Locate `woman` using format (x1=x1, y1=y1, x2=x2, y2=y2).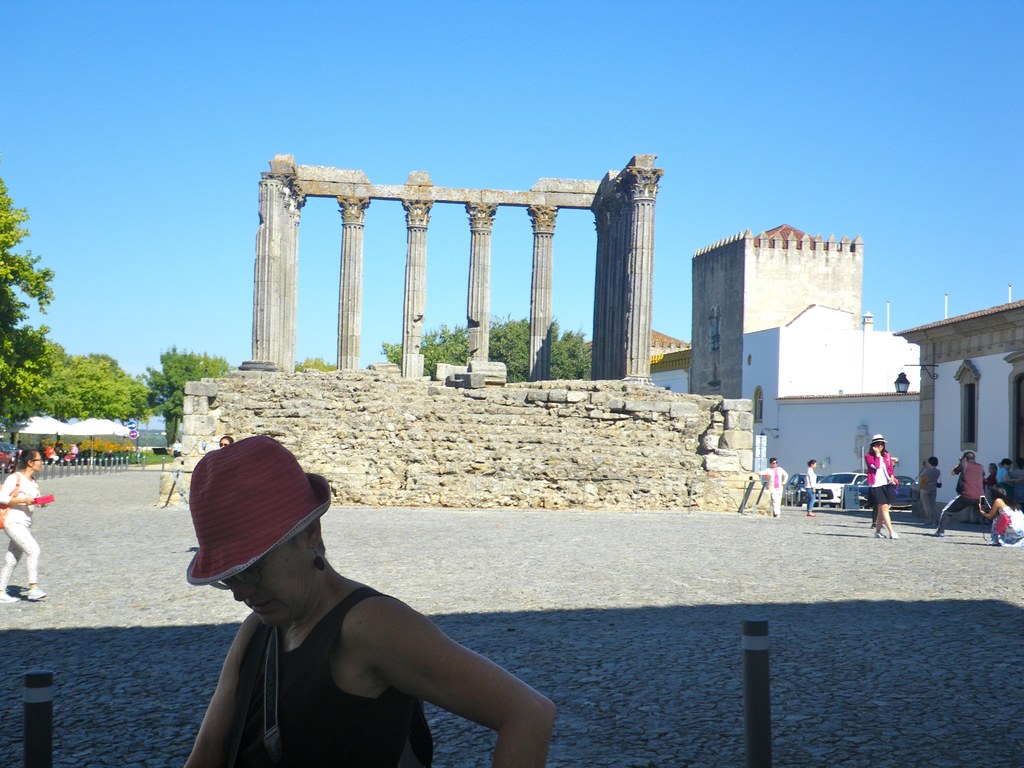
(x1=913, y1=456, x2=941, y2=523).
